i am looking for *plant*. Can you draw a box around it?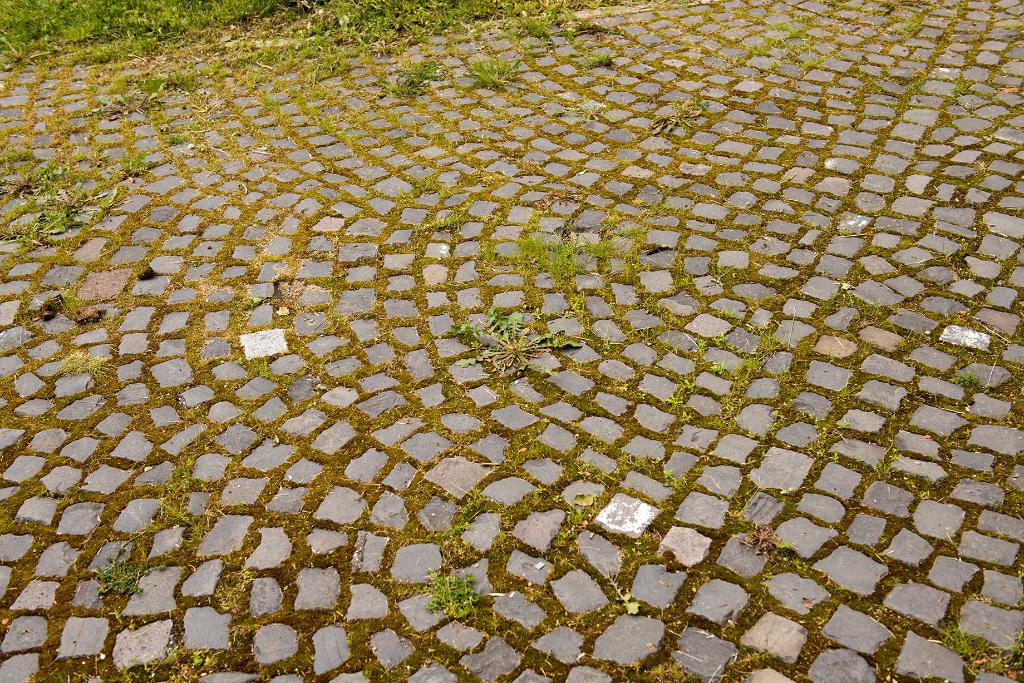
Sure, the bounding box is (x1=746, y1=522, x2=792, y2=561).
